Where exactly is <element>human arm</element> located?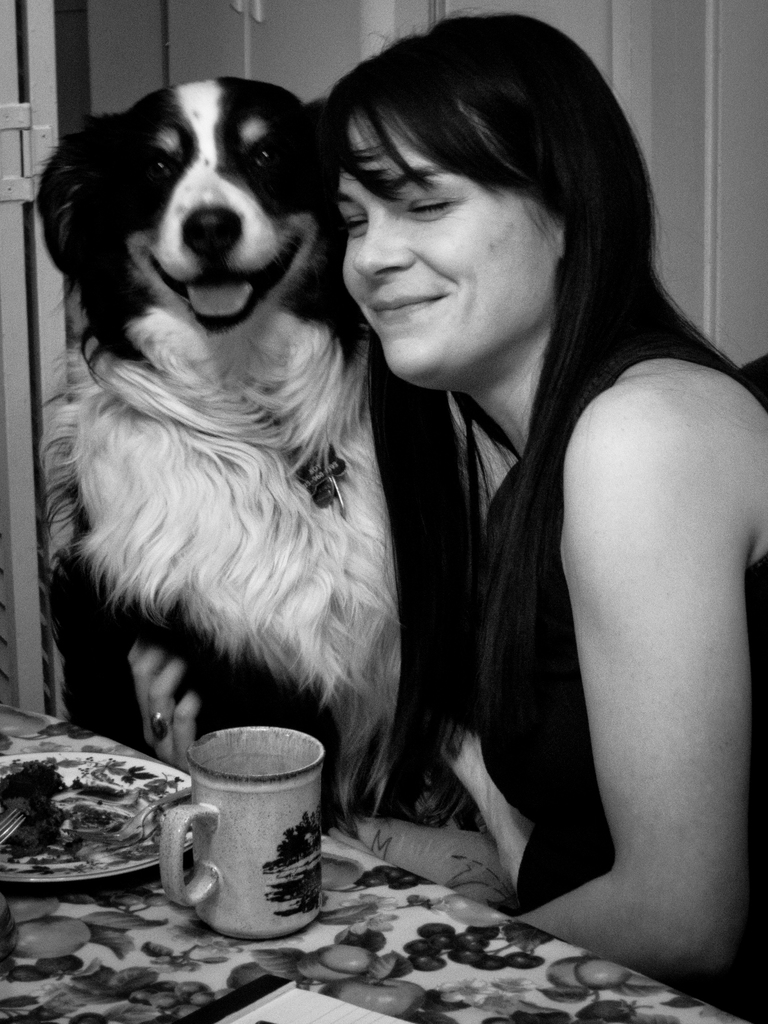
Its bounding box is crop(533, 383, 767, 982).
